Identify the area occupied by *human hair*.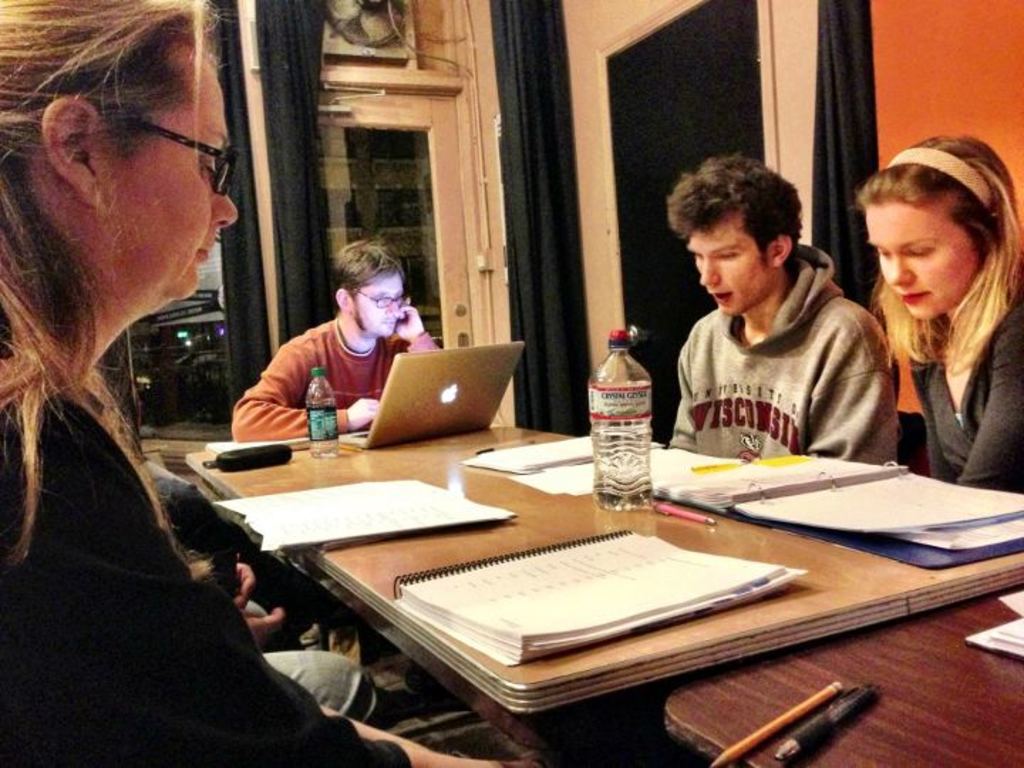
Area: bbox(664, 151, 804, 270).
